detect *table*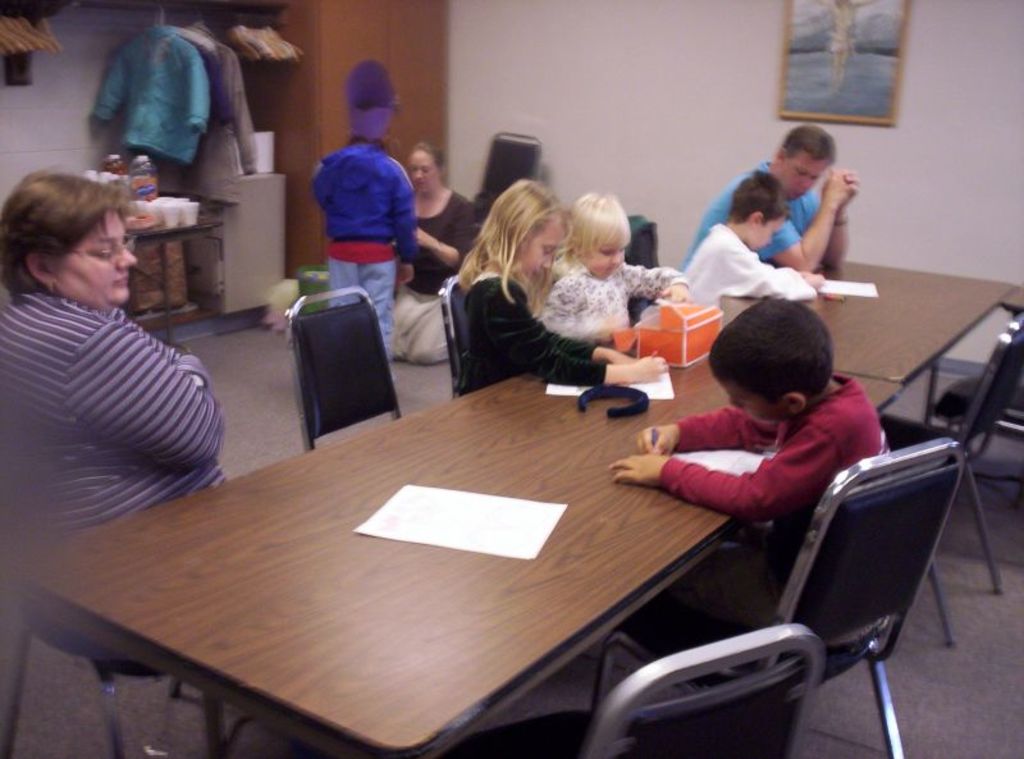
[0,333,899,758]
